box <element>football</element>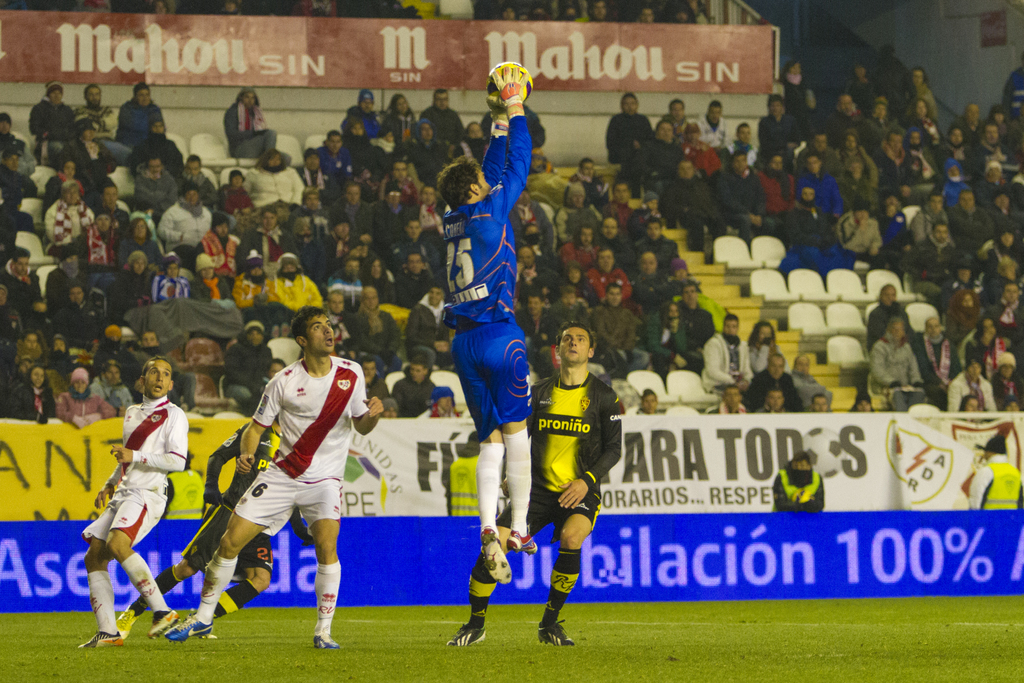
rect(489, 62, 532, 104)
